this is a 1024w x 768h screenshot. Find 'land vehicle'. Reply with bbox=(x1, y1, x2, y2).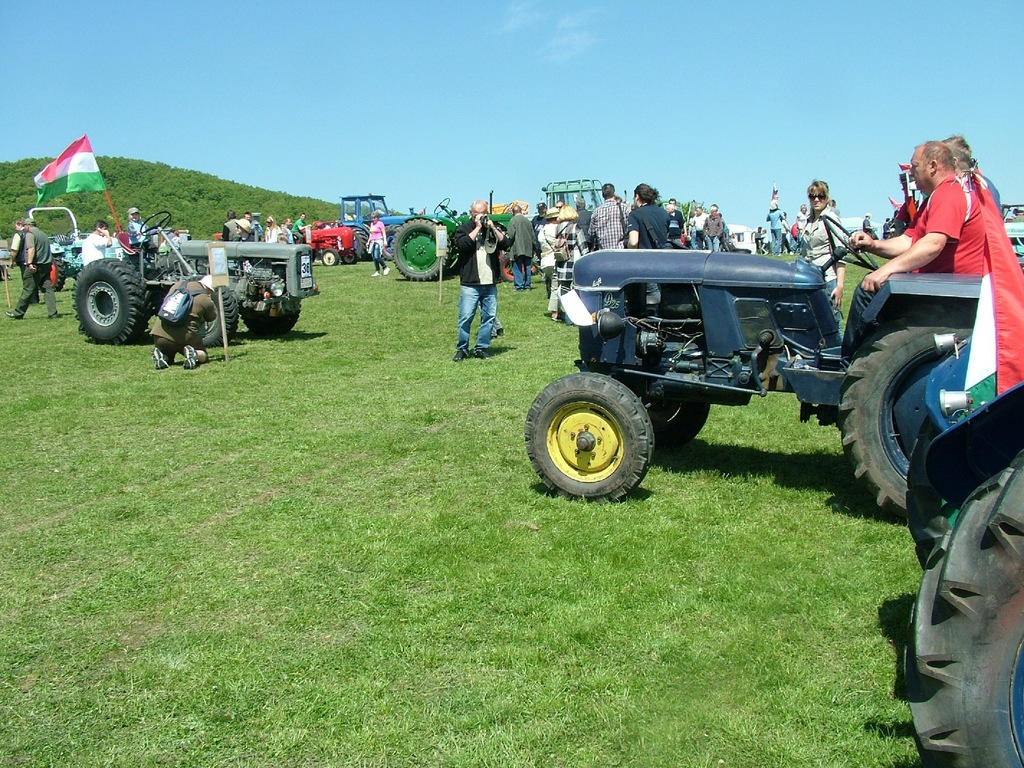
bbox=(495, 214, 1005, 522).
